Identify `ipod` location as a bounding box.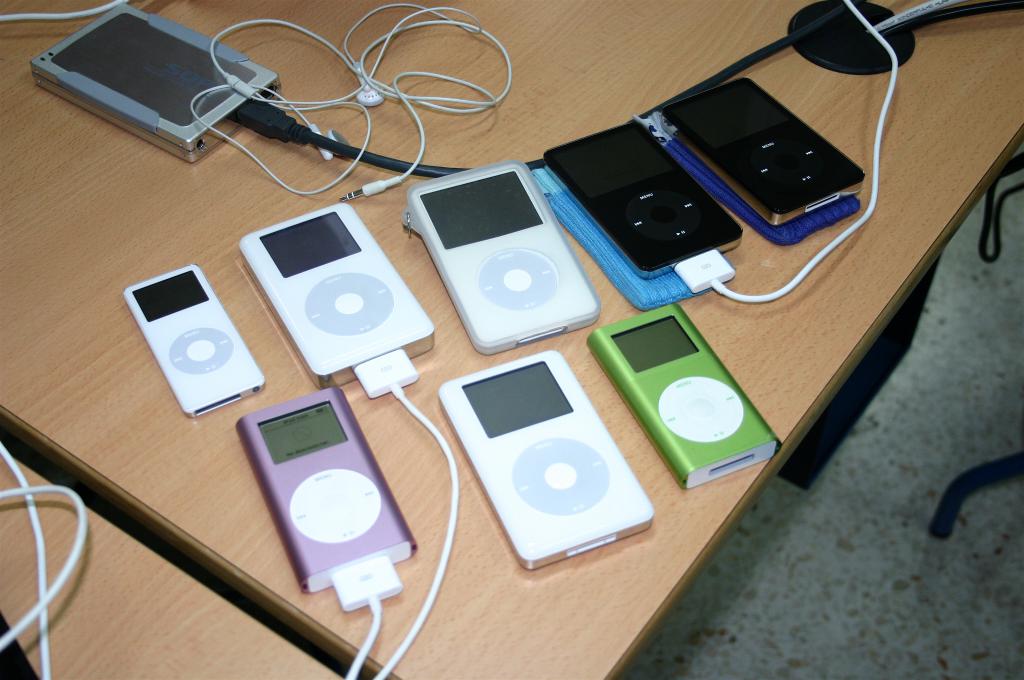
(660,77,867,225).
